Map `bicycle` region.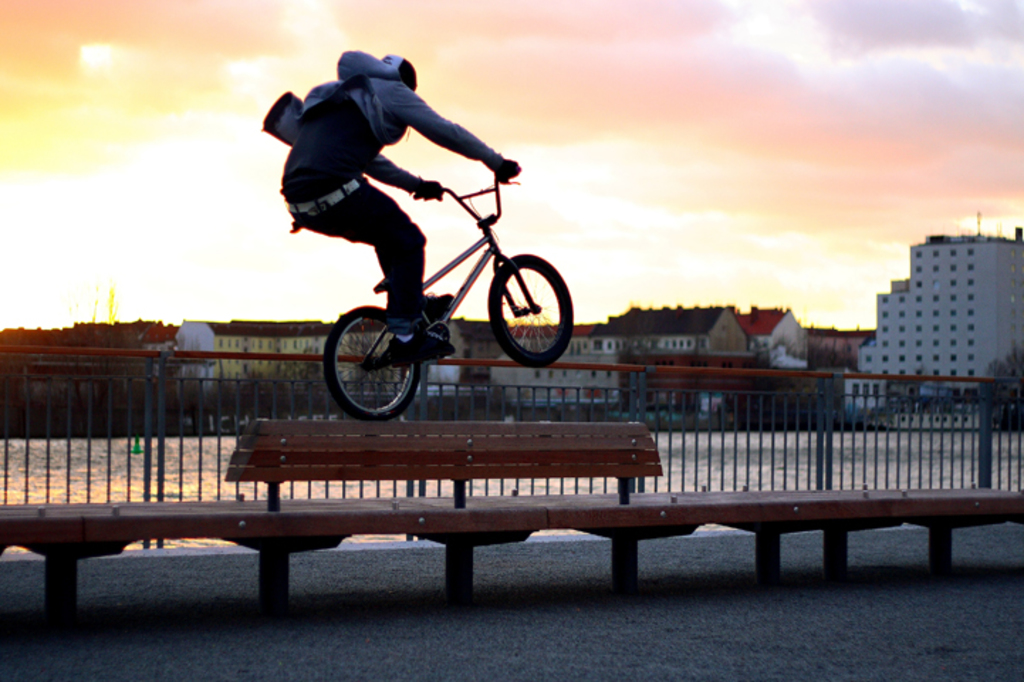
Mapped to <box>287,152,582,421</box>.
